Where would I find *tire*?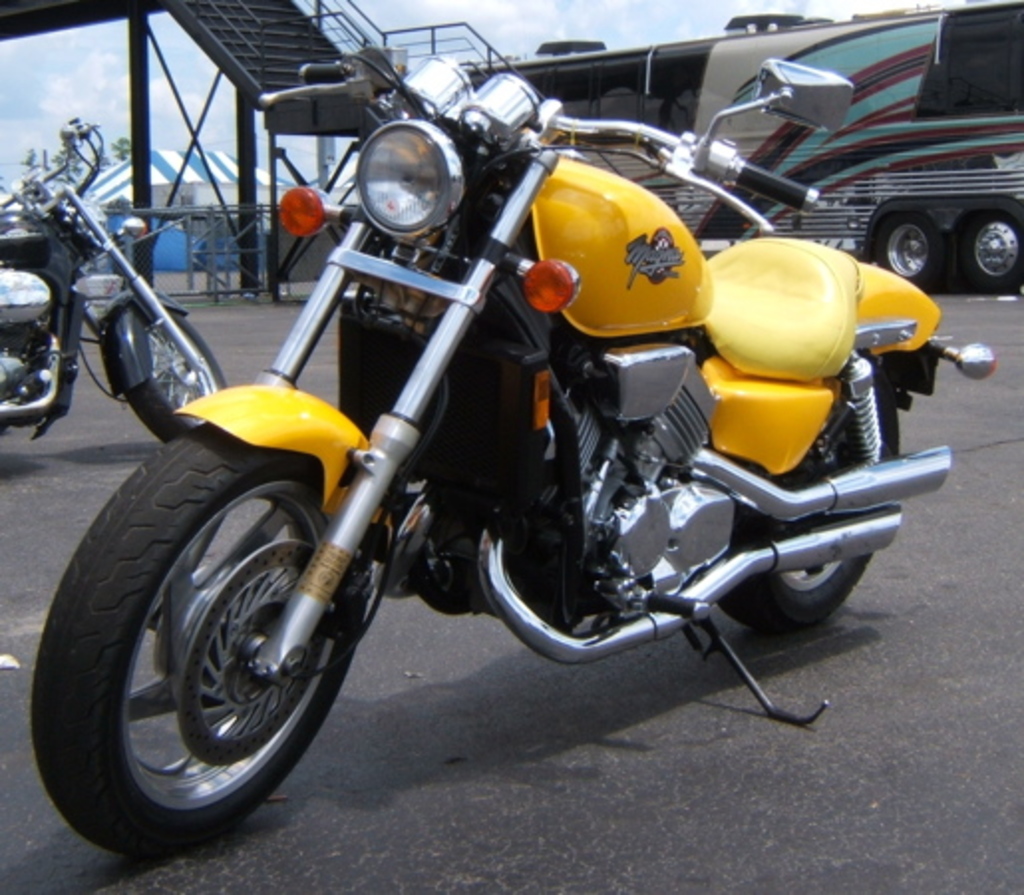
At box=[712, 350, 907, 632].
